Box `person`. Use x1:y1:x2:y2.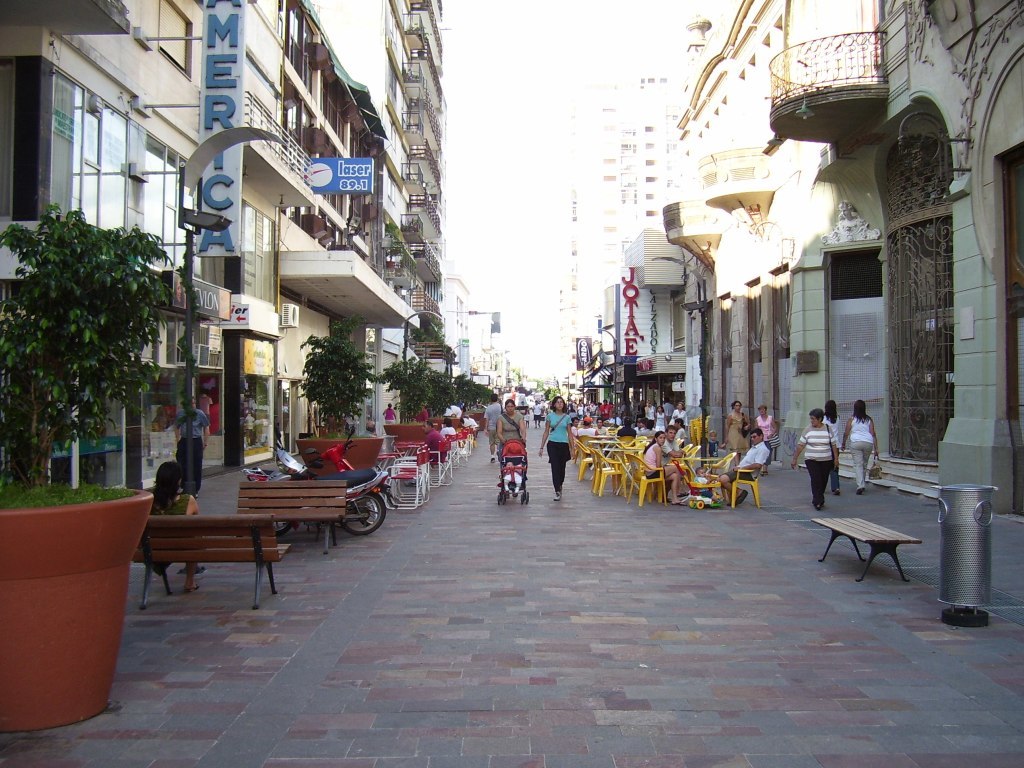
721:424:770:498.
